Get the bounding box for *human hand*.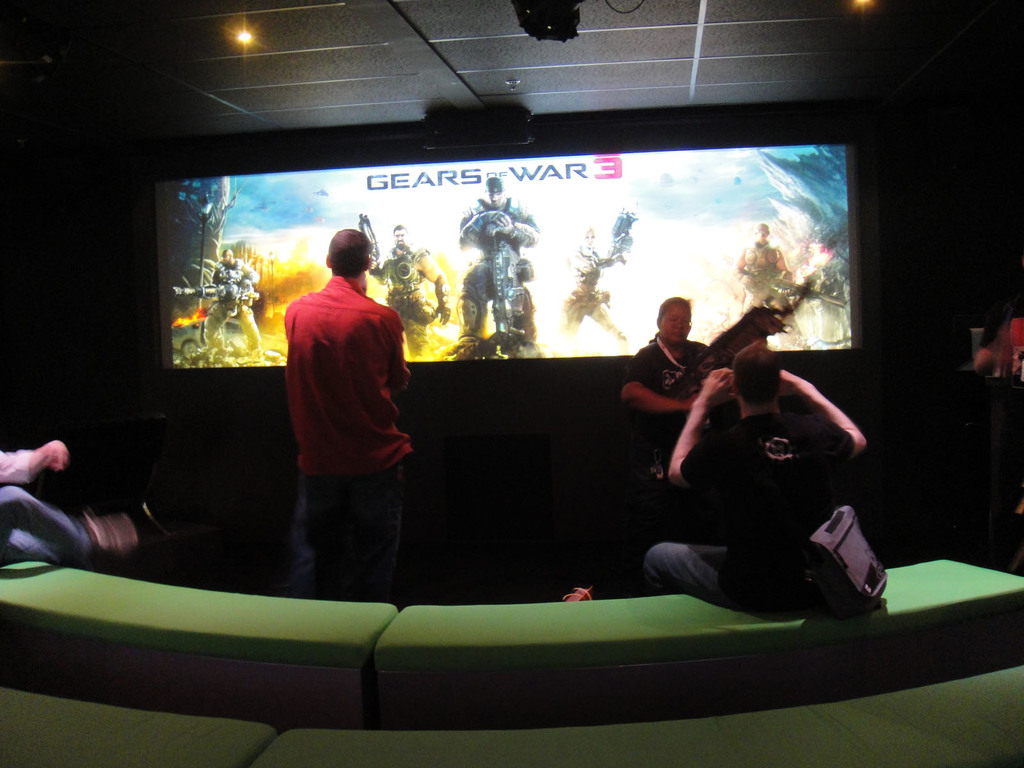
[609, 252, 625, 263].
